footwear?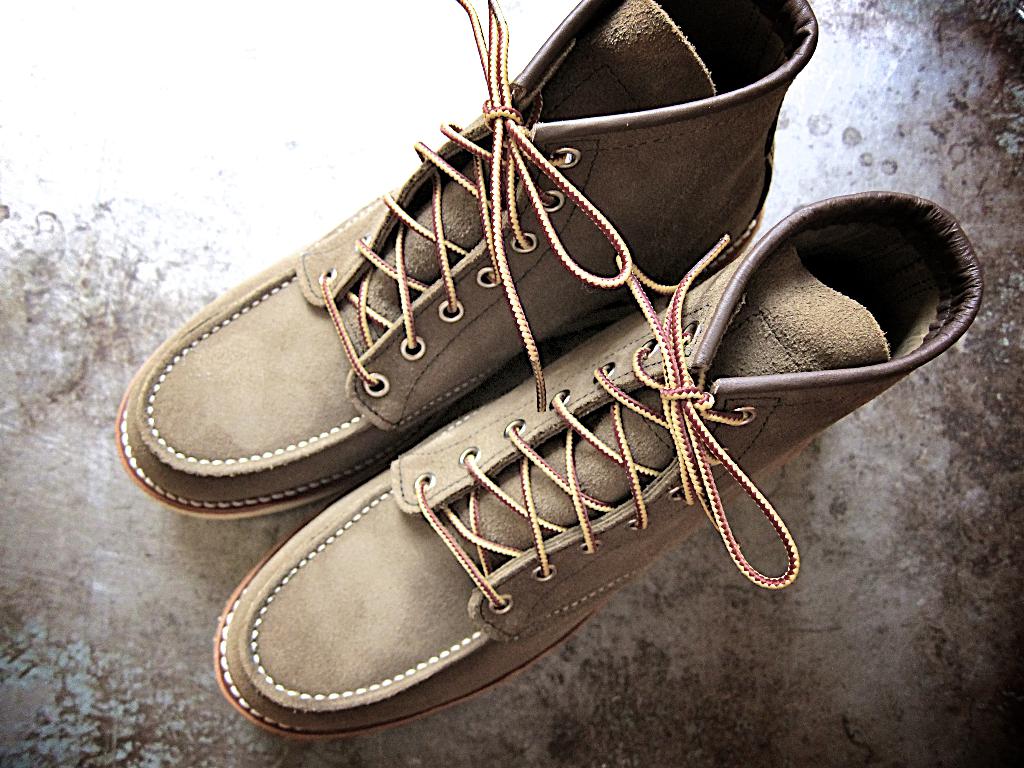
x1=212 y1=186 x2=985 y2=743
